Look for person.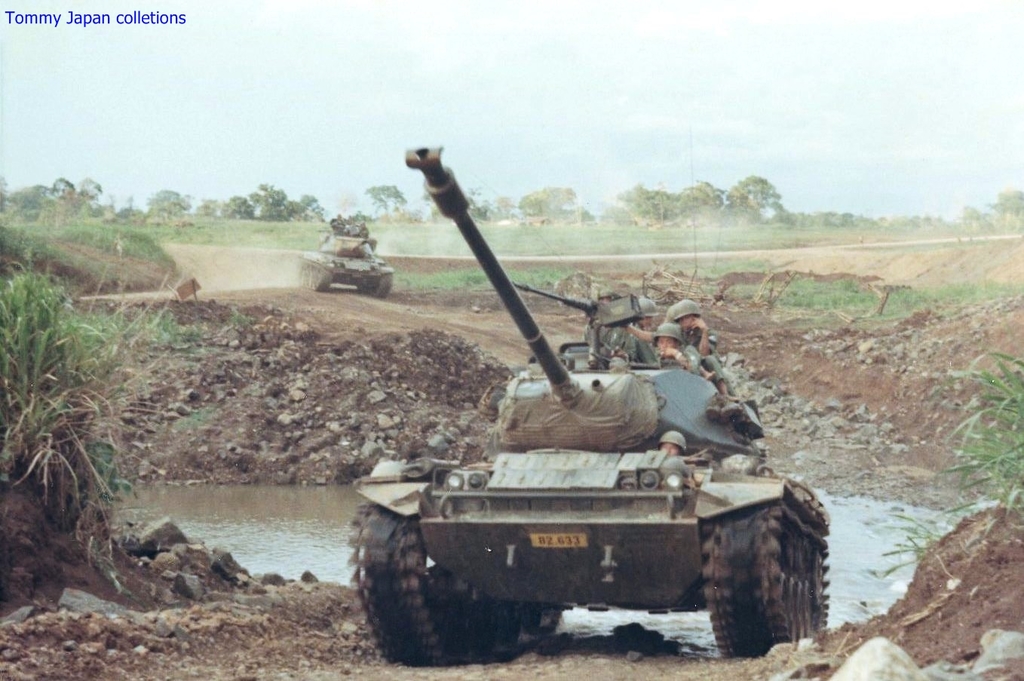
Found: 651 434 687 456.
